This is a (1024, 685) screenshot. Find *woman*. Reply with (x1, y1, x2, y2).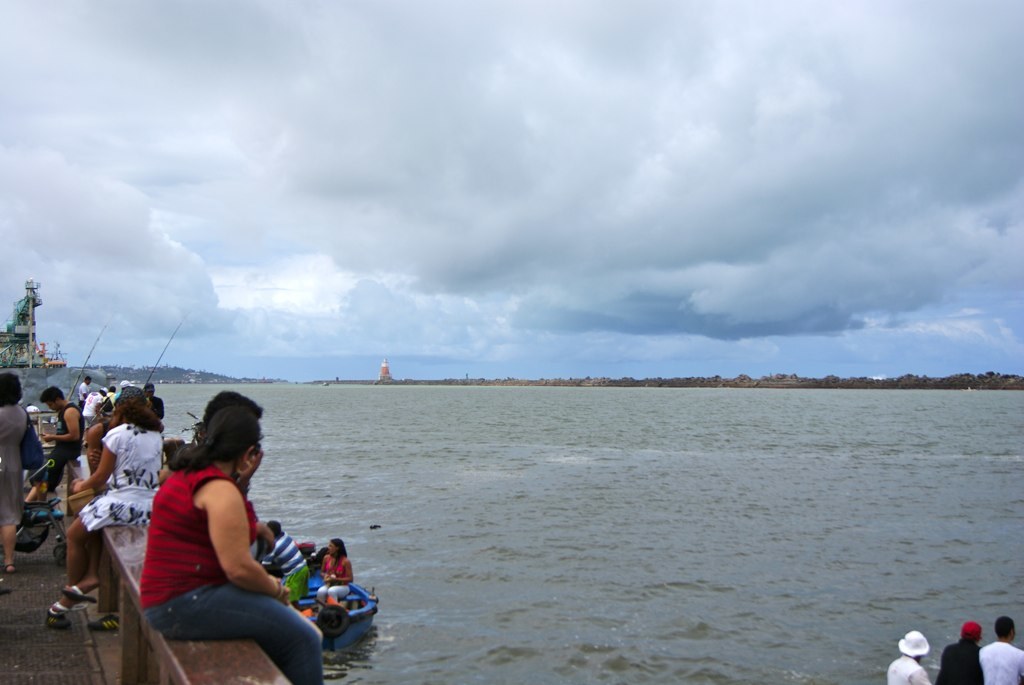
(119, 391, 293, 681).
